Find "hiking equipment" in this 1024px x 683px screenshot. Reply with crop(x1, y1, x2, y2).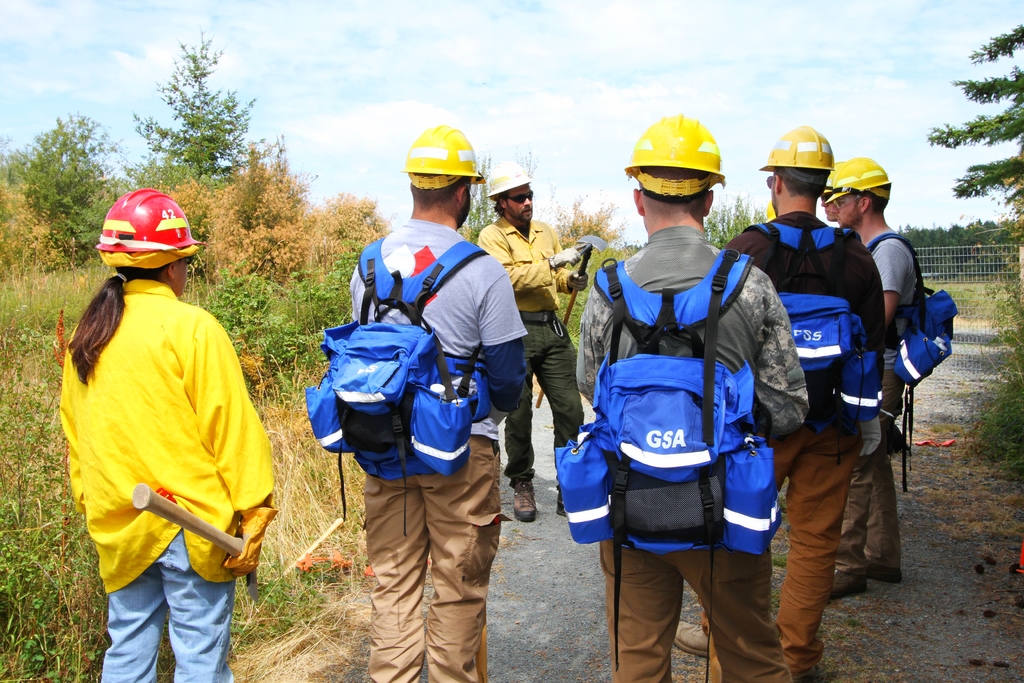
crop(858, 235, 963, 497).
